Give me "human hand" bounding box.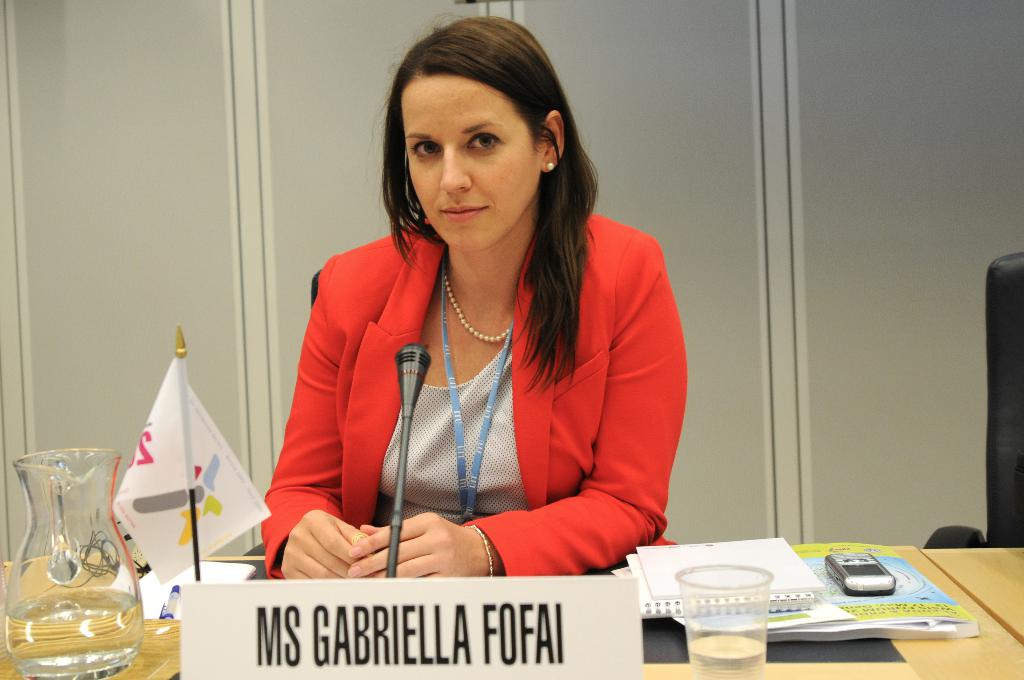
rect(346, 512, 491, 578).
